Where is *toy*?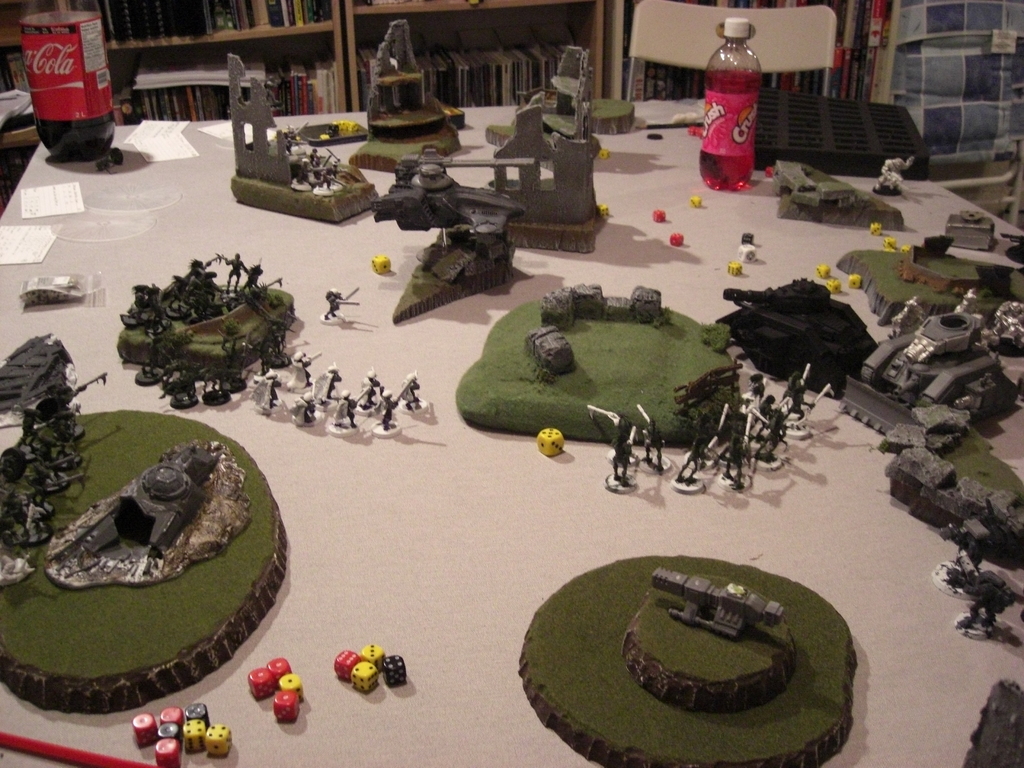
(x1=287, y1=389, x2=324, y2=429).
